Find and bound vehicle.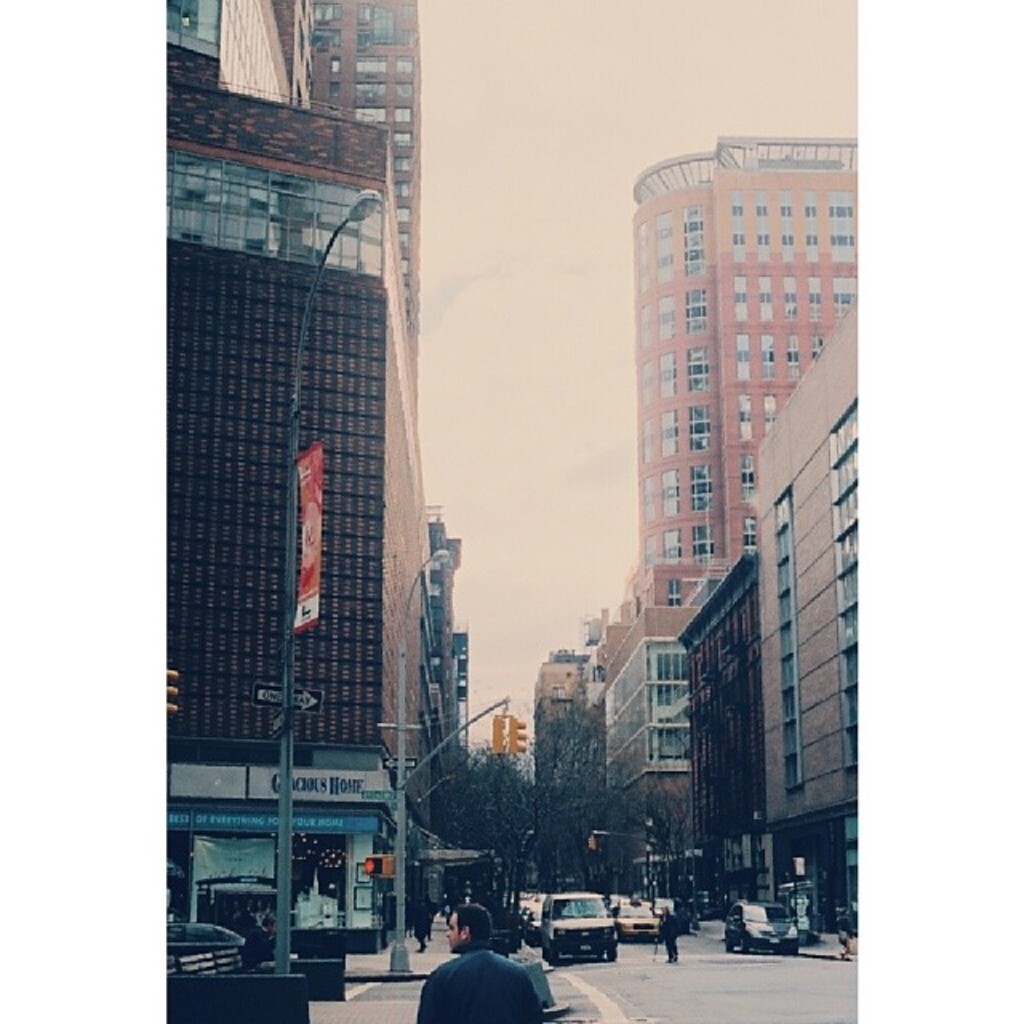
Bound: (611, 896, 653, 936).
